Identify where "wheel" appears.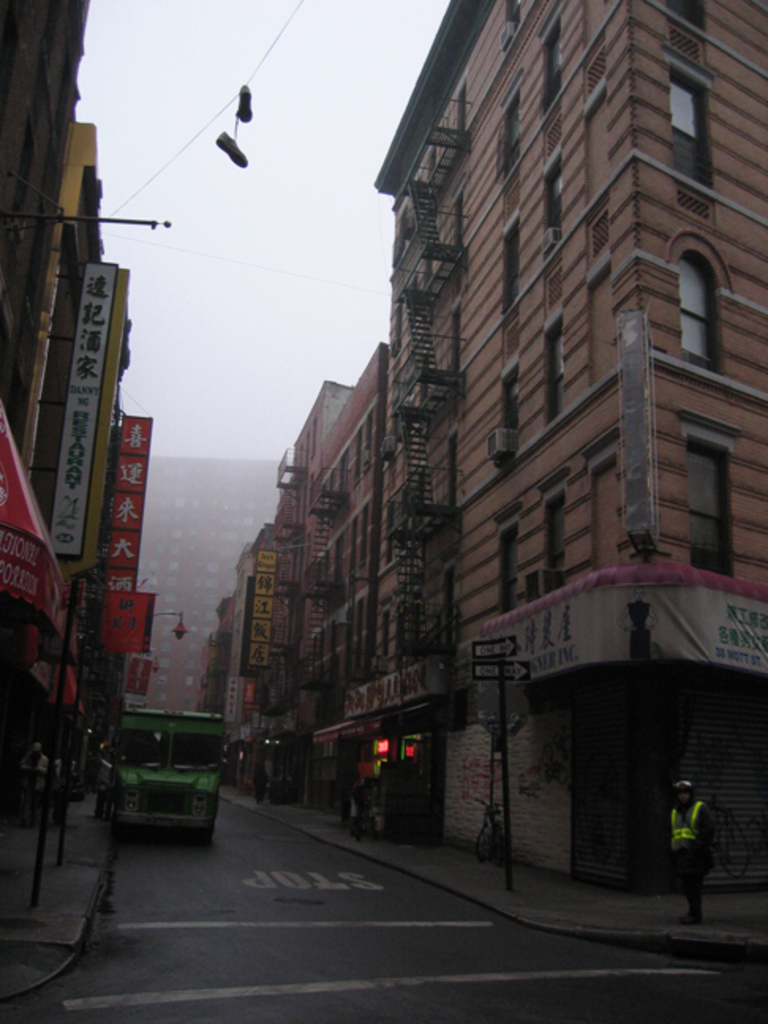
Appears at l=198, t=822, r=220, b=855.
